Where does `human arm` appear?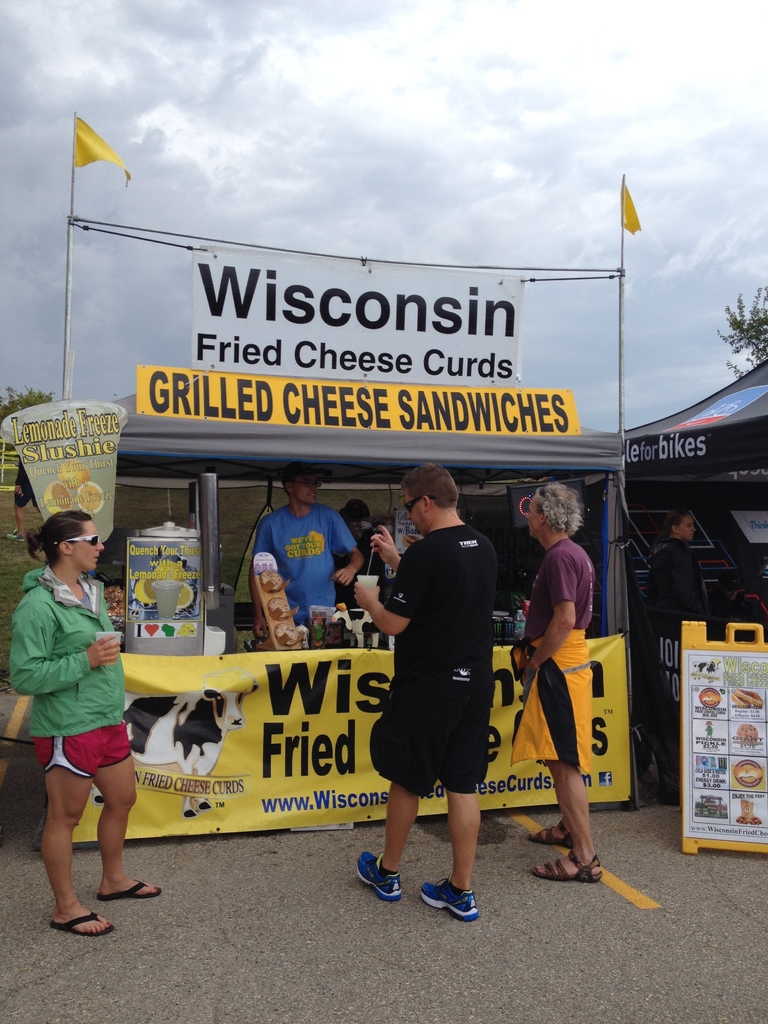
Appears at [10,597,120,694].
